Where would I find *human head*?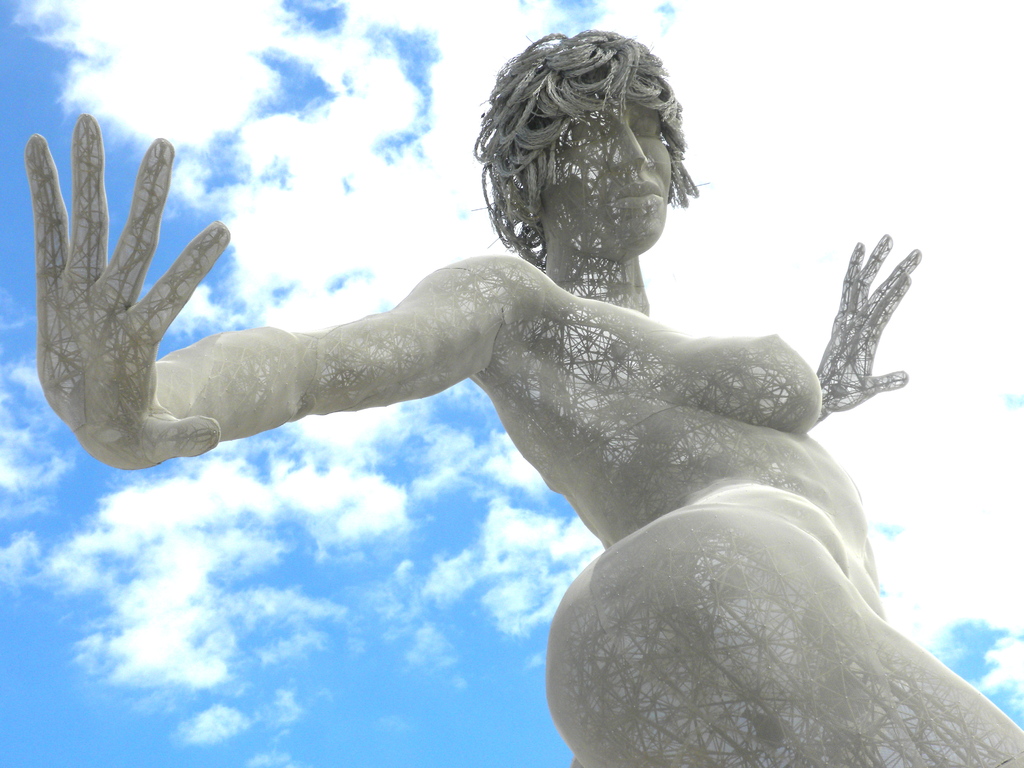
At bbox=[471, 22, 692, 233].
